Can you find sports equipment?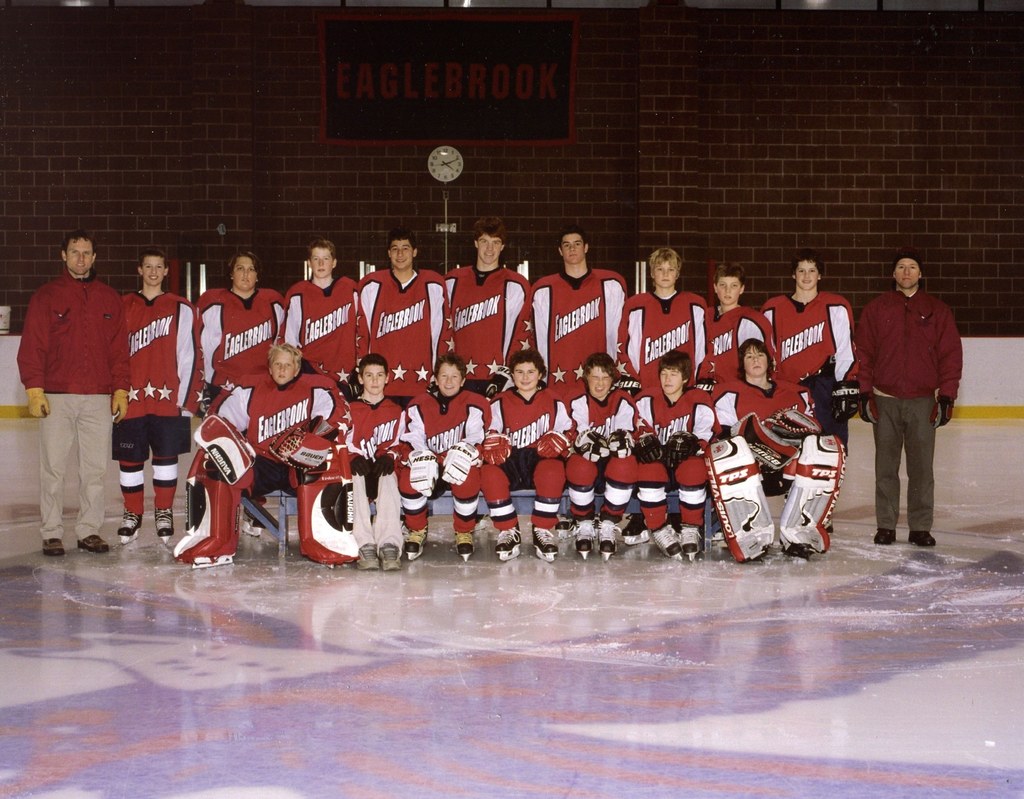
Yes, bounding box: [x1=575, y1=519, x2=596, y2=561].
